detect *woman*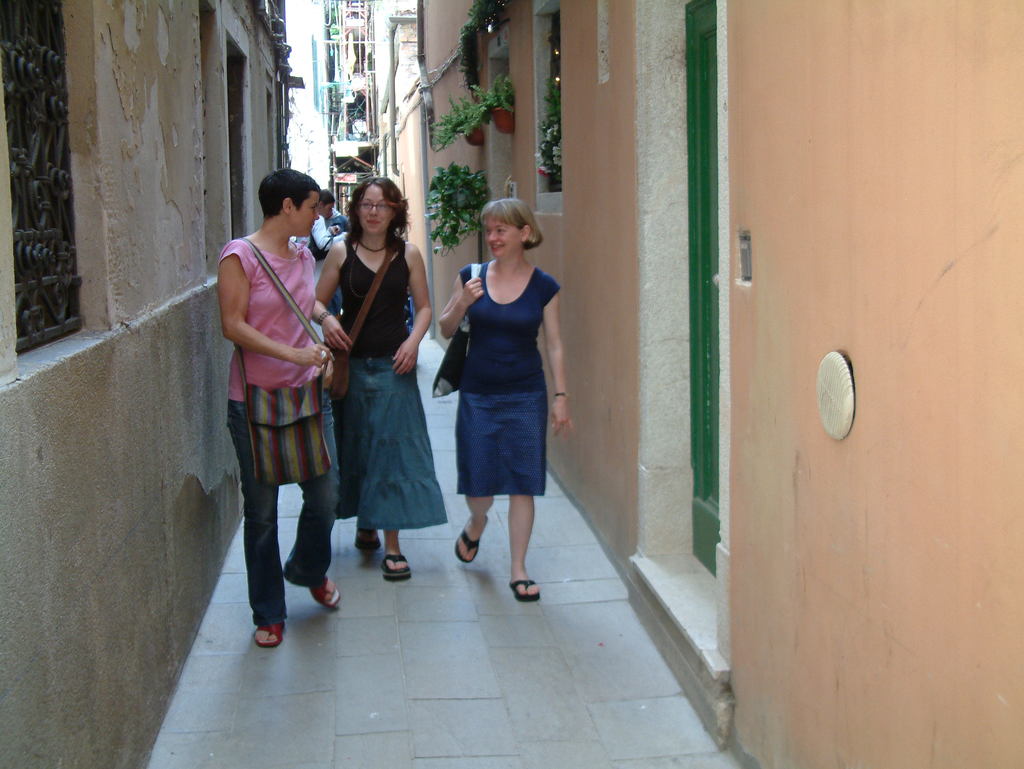
bbox=(221, 166, 350, 647)
